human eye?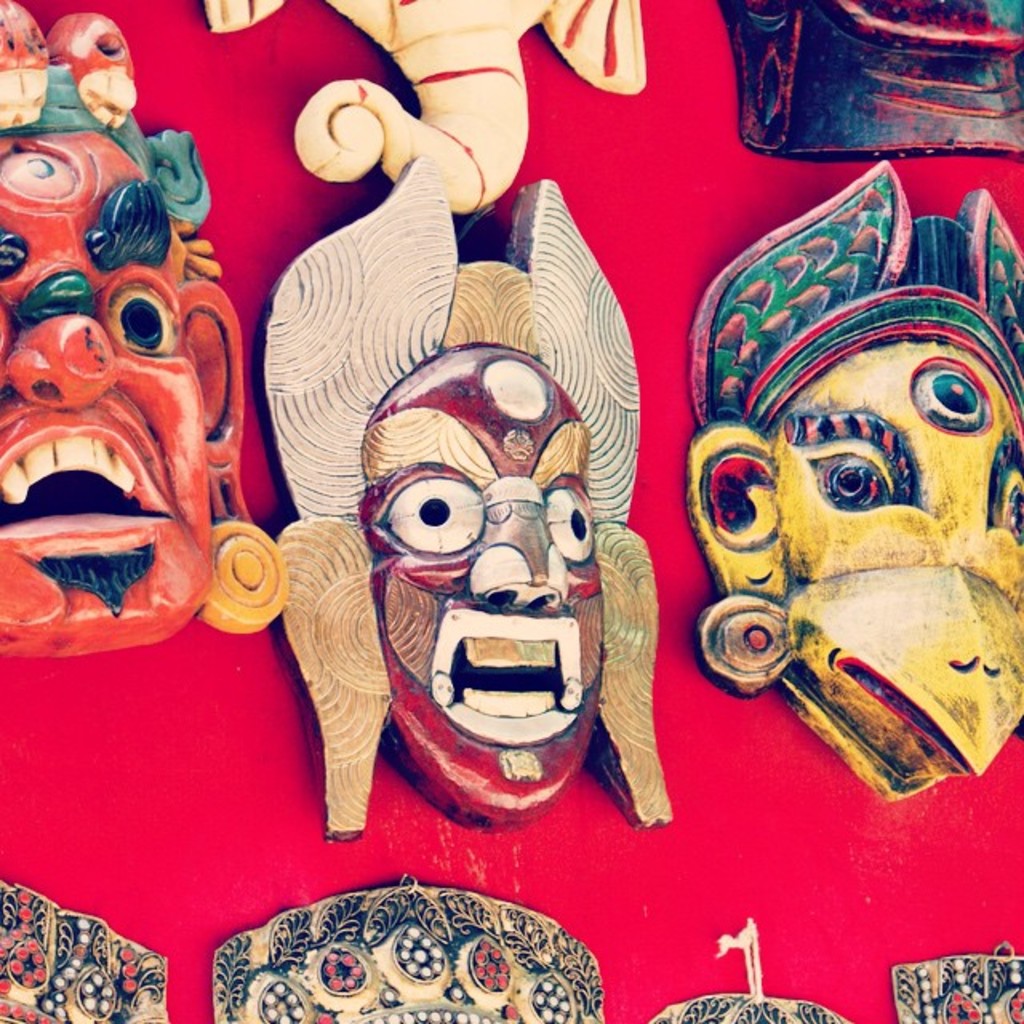
362 464 491 579
